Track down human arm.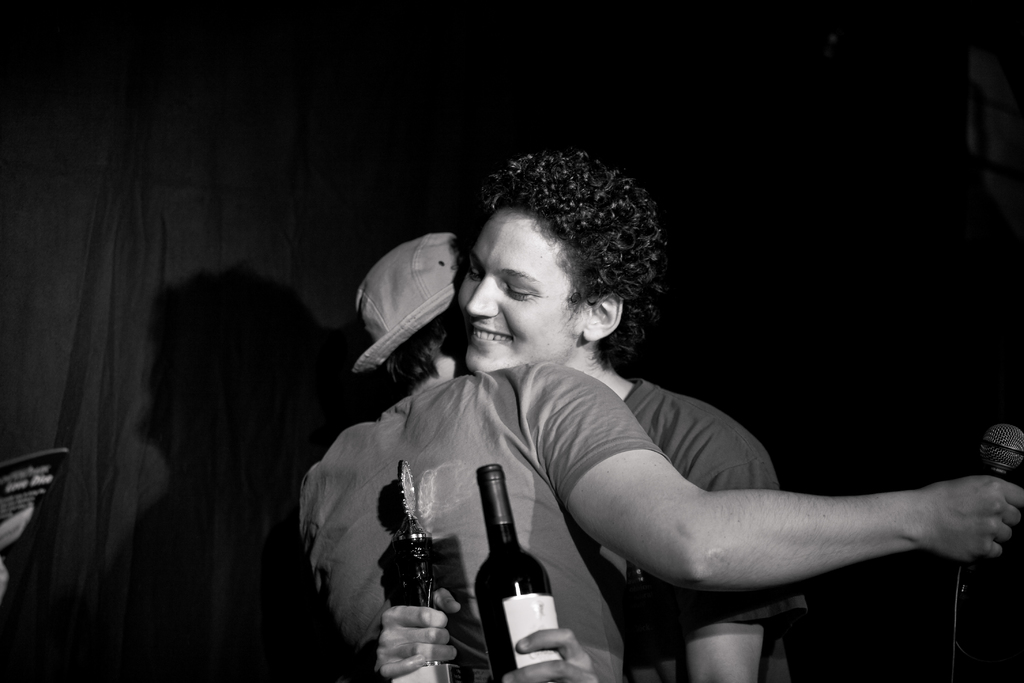
Tracked to {"left": 277, "top": 475, "right": 331, "bottom": 569}.
